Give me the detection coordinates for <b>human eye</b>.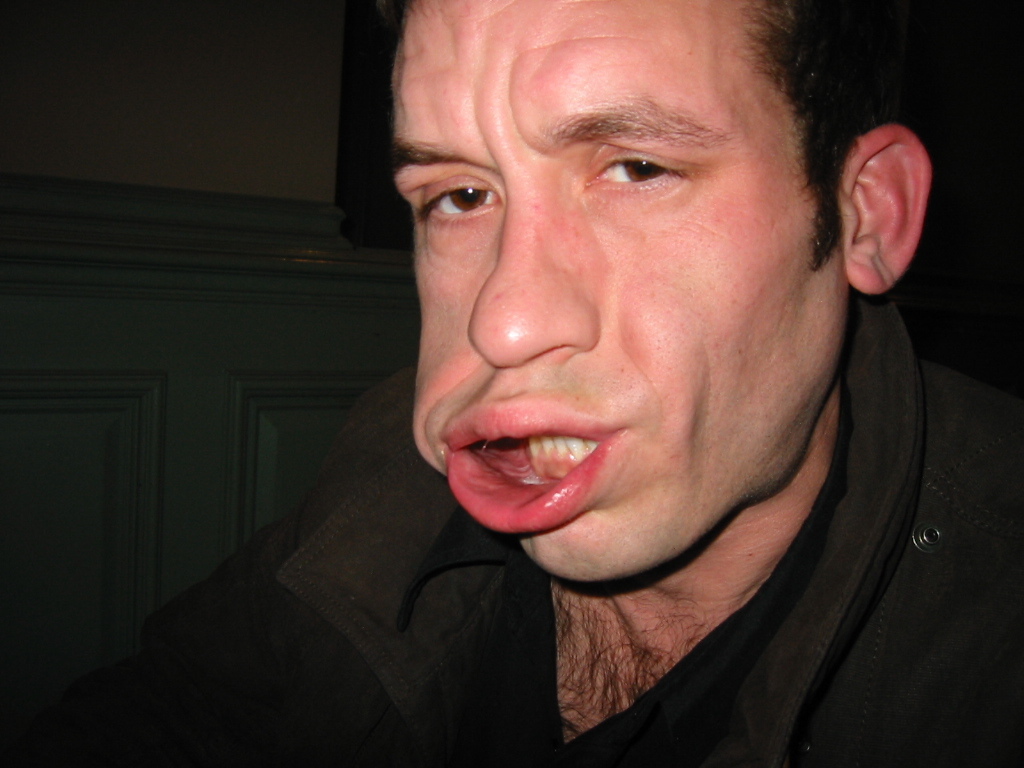
<region>413, 167, 501, 241</region>.
